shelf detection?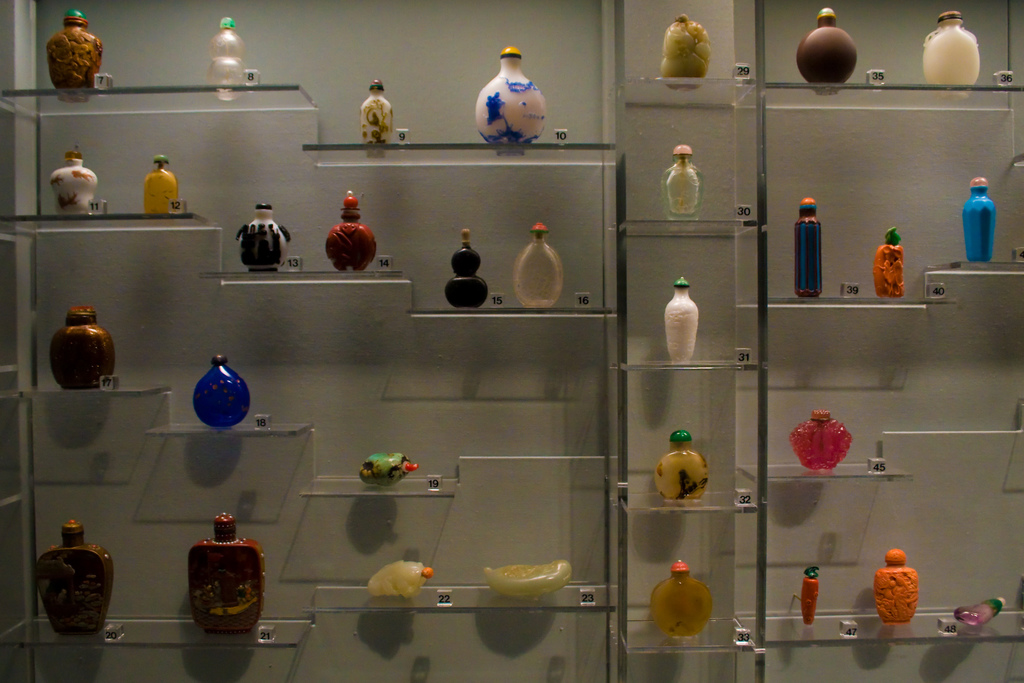
(0,145,207,221)
